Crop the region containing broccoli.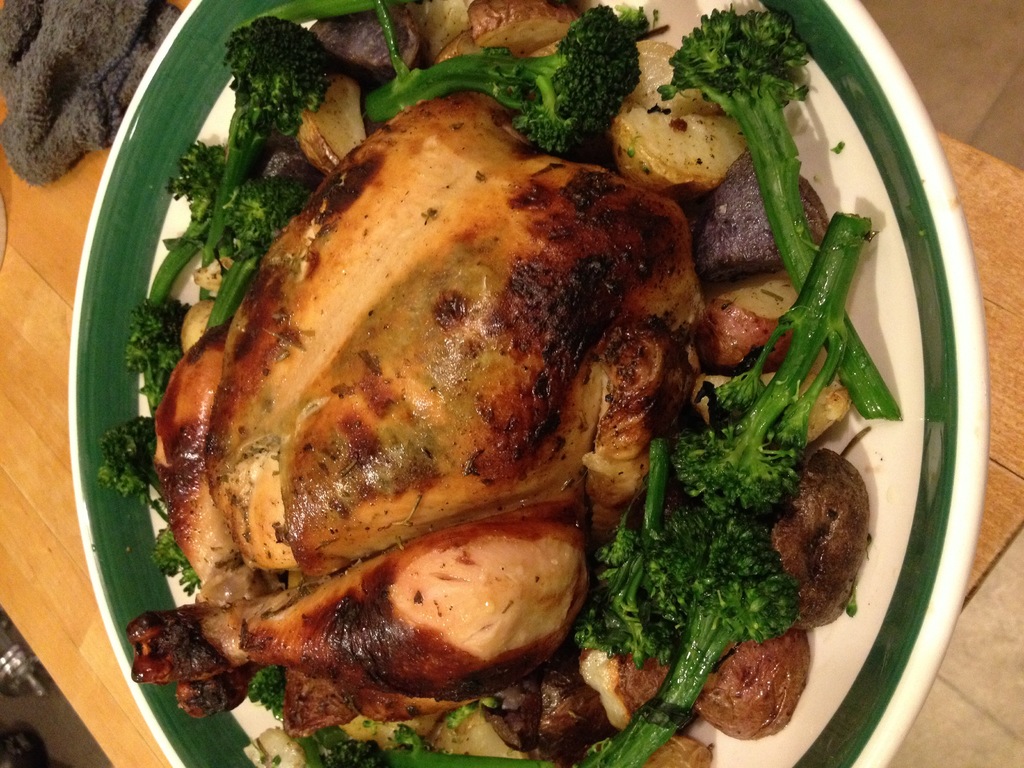
Crop region: left=118, top=304, right=190, bottom=414.
